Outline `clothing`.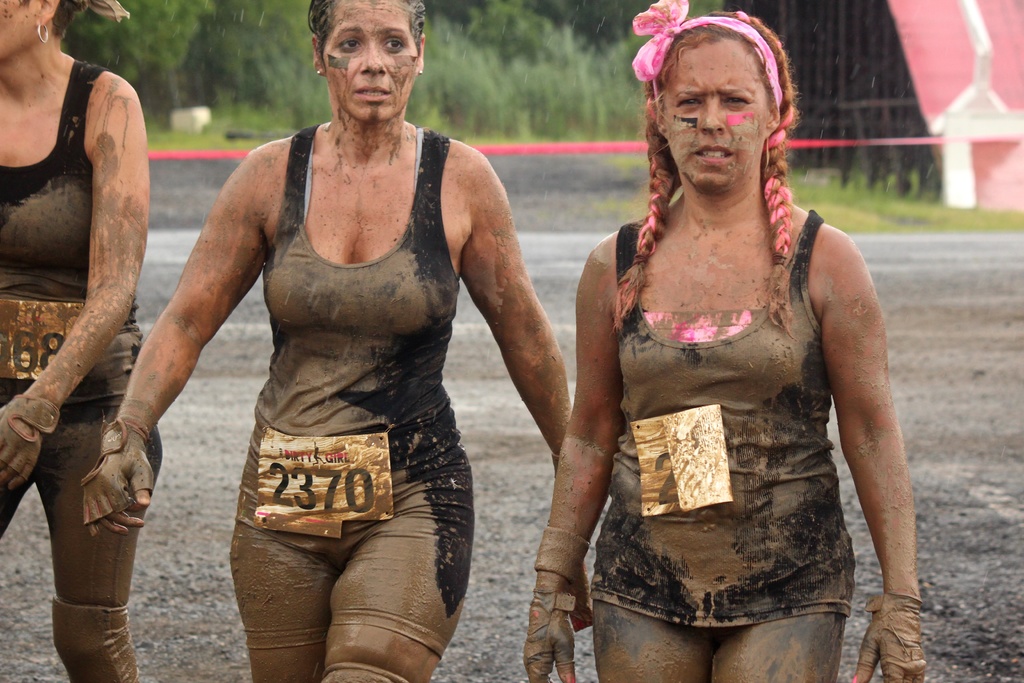
Outline: {"x1": 187, "y1": 101, "x2": 492, "y2": 639}.
